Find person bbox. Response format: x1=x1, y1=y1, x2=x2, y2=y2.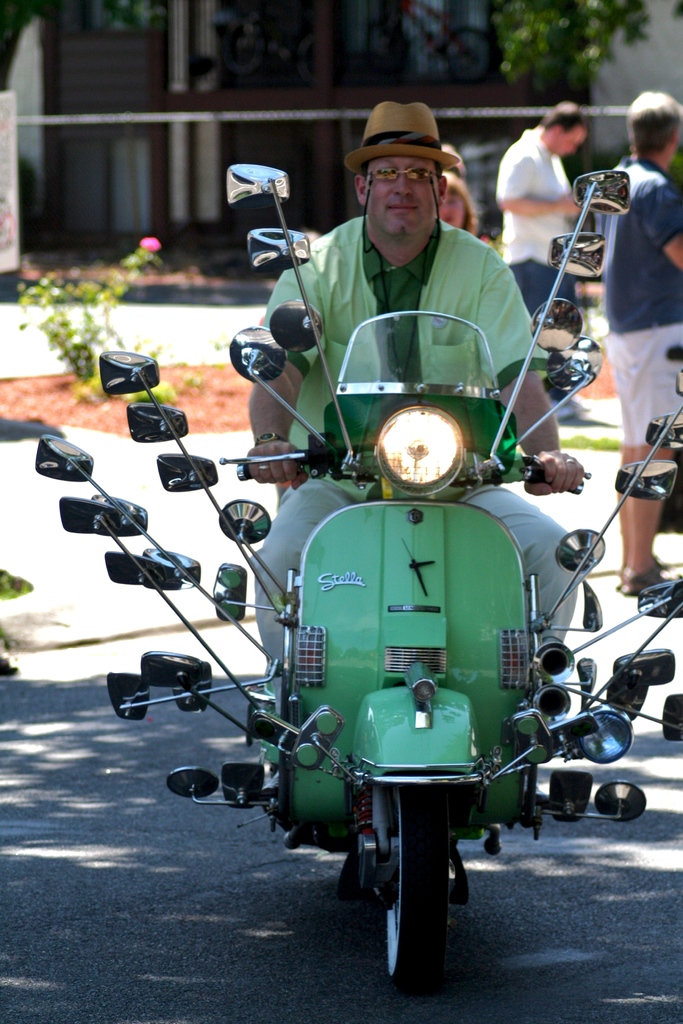
x1=226, y1=91, x2=572, y2=747.
